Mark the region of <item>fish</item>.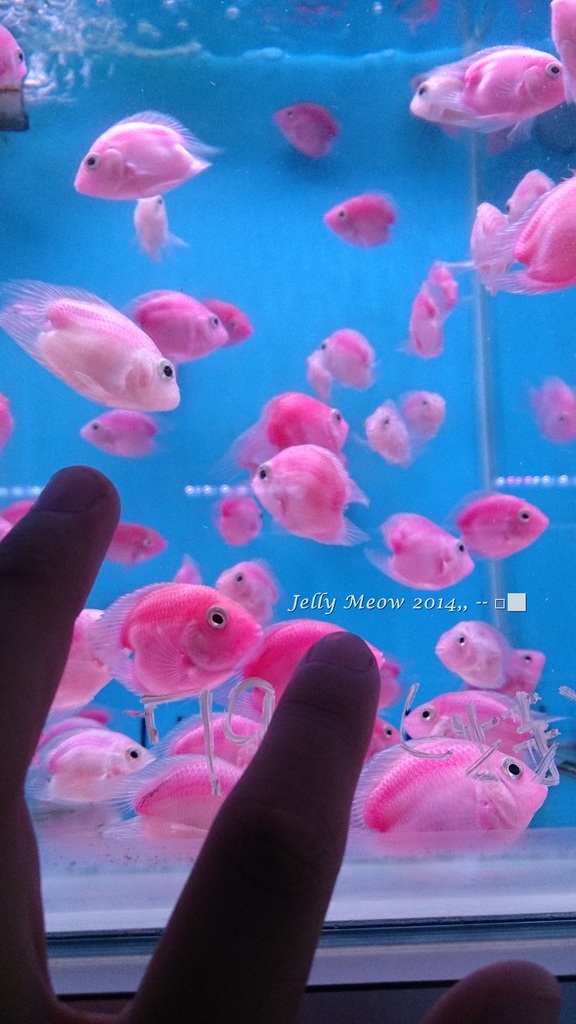
Region: <region>406, 385, 450, 435</region>.
